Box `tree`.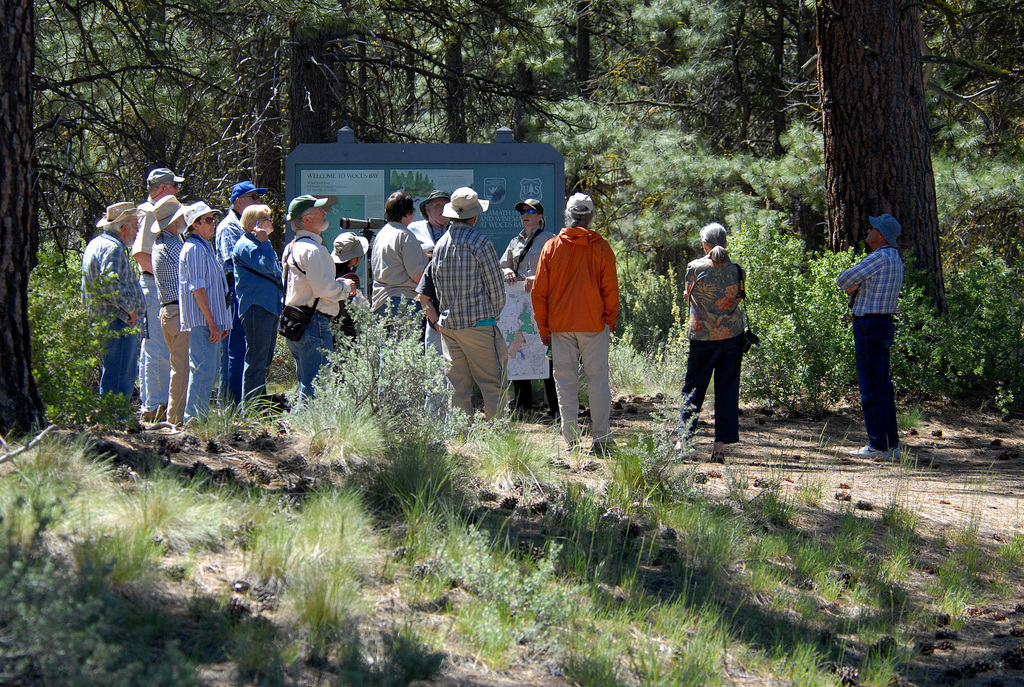
(left=659, top=23, right=976, bottom=272).
